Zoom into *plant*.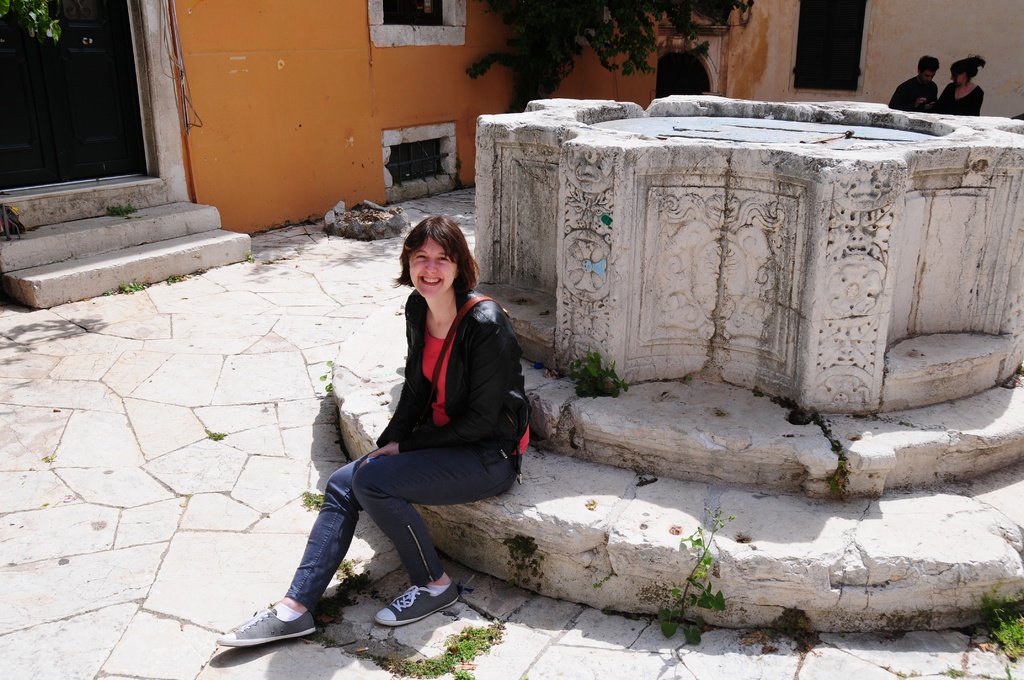
Zoom target: select_region(632, 499, 739, 649).
